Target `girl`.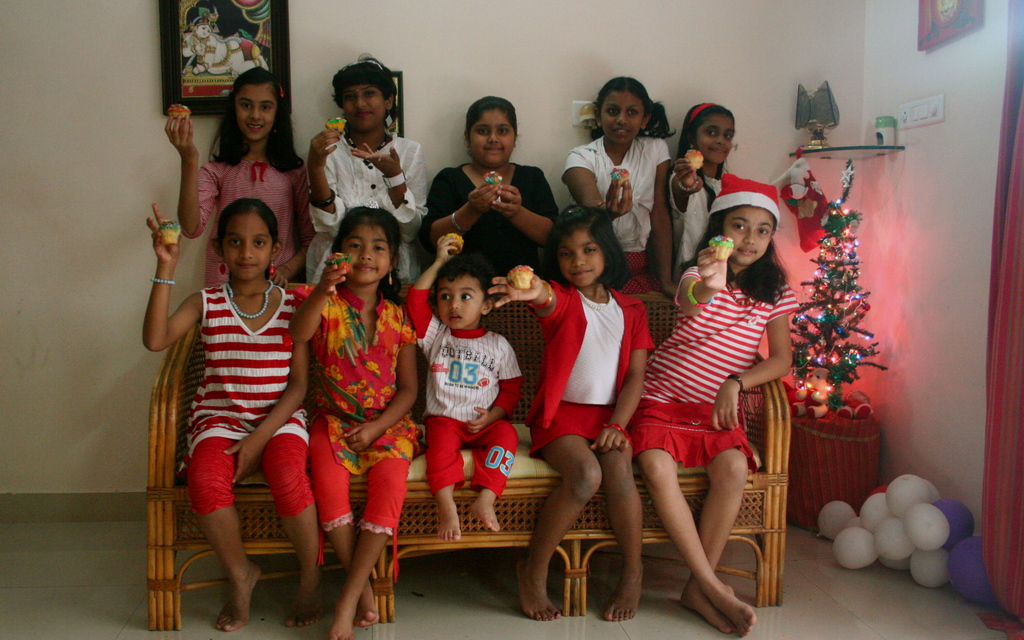
Target region: <region>288, 205, 415, 639</region>.
